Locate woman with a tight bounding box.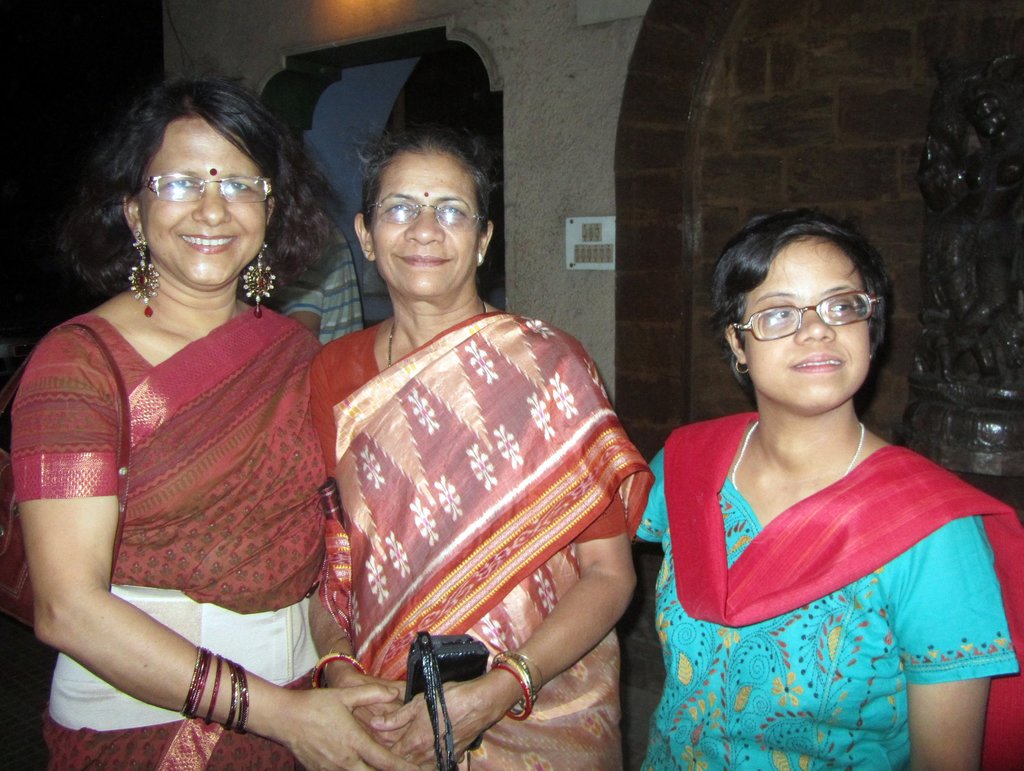
637/184/1004/770.
